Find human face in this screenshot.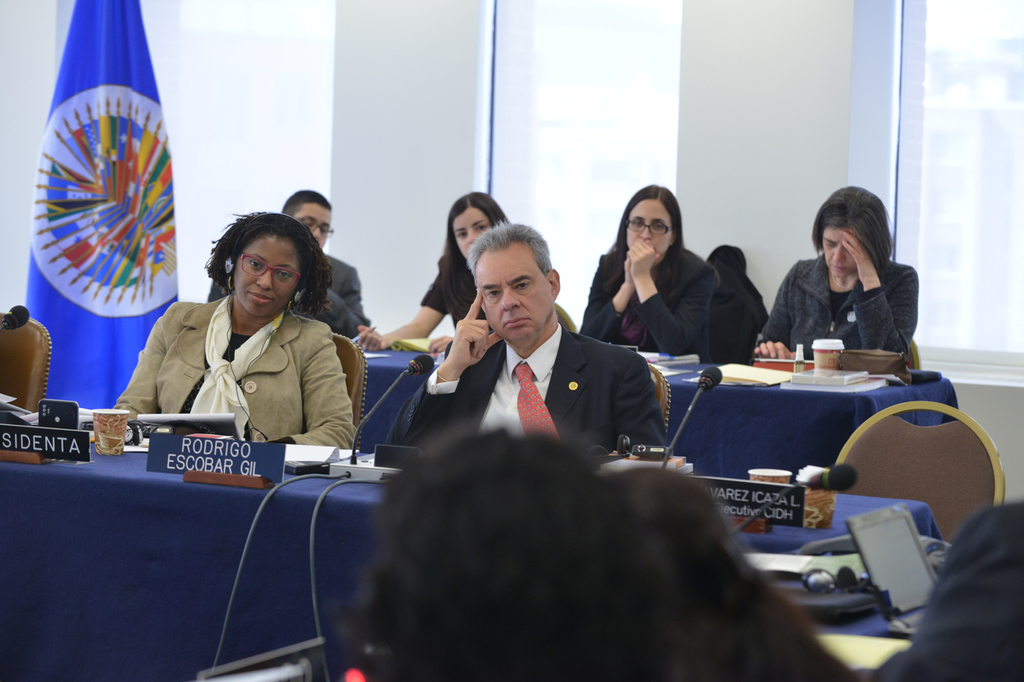
The bounding box for human face is select_region(627, 200, 671, 256).
